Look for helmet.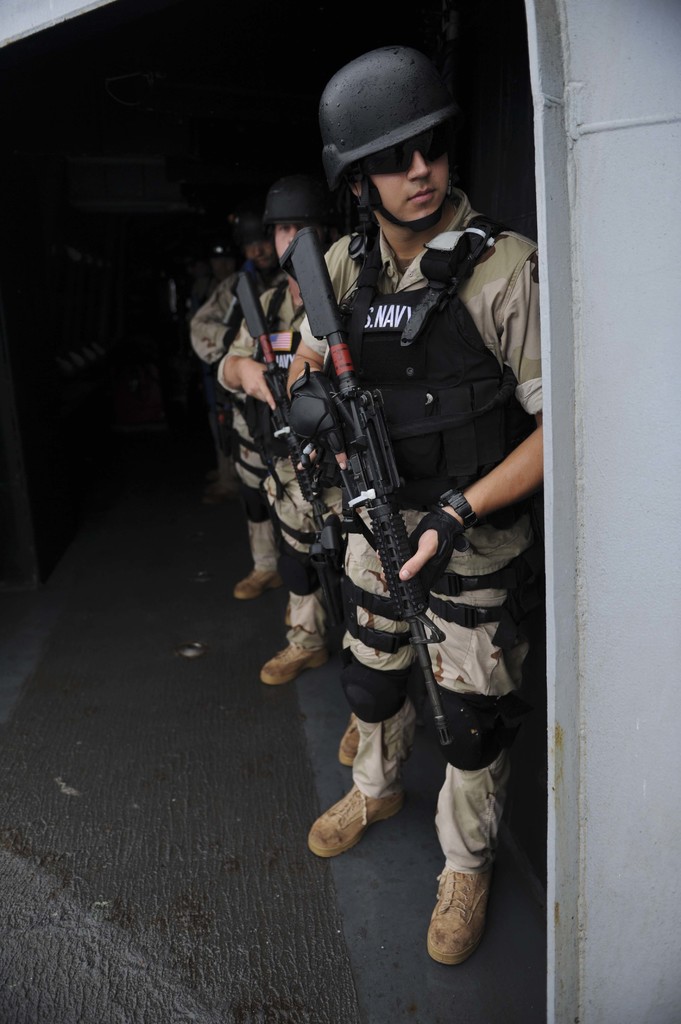
Found: Rect(316, 40, 478, 268).
